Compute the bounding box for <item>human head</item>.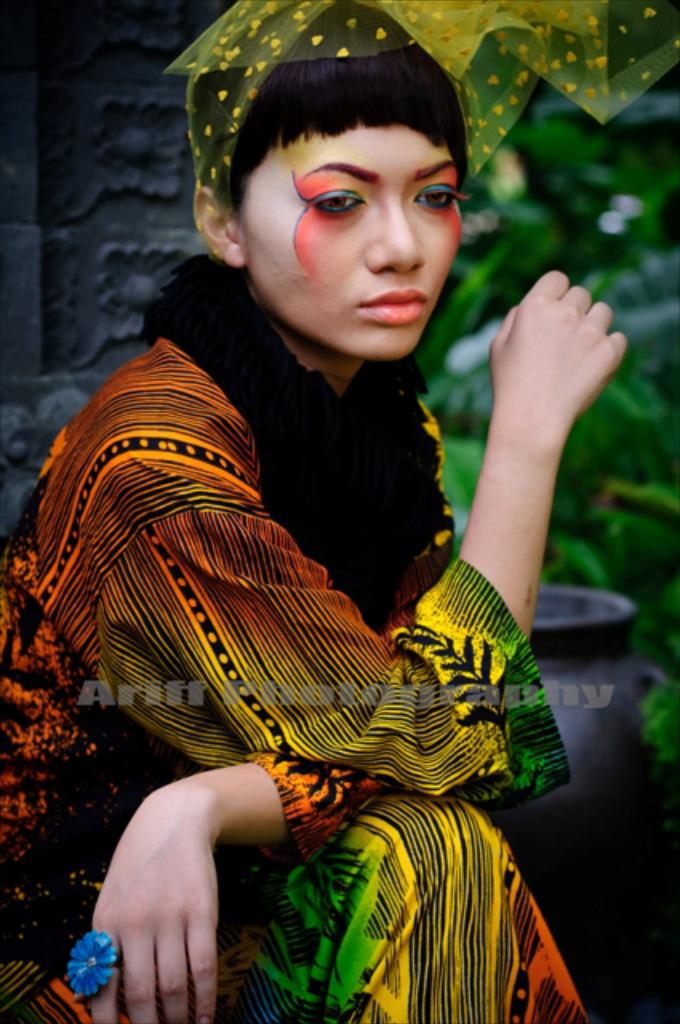
<box>166,16,485,379</box>.
